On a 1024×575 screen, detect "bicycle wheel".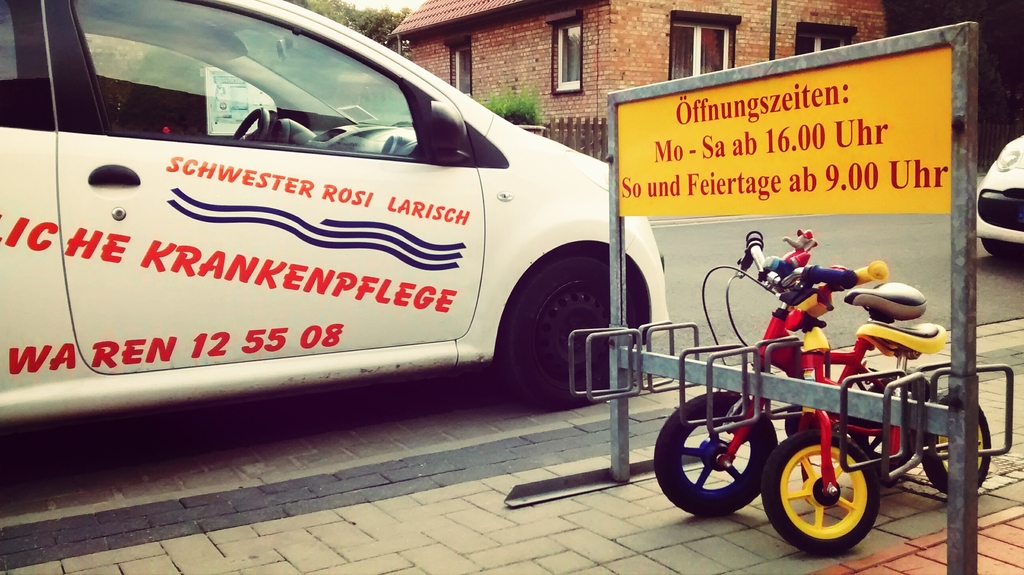
<bbox>919, 389, 992, 498</bbox>.
